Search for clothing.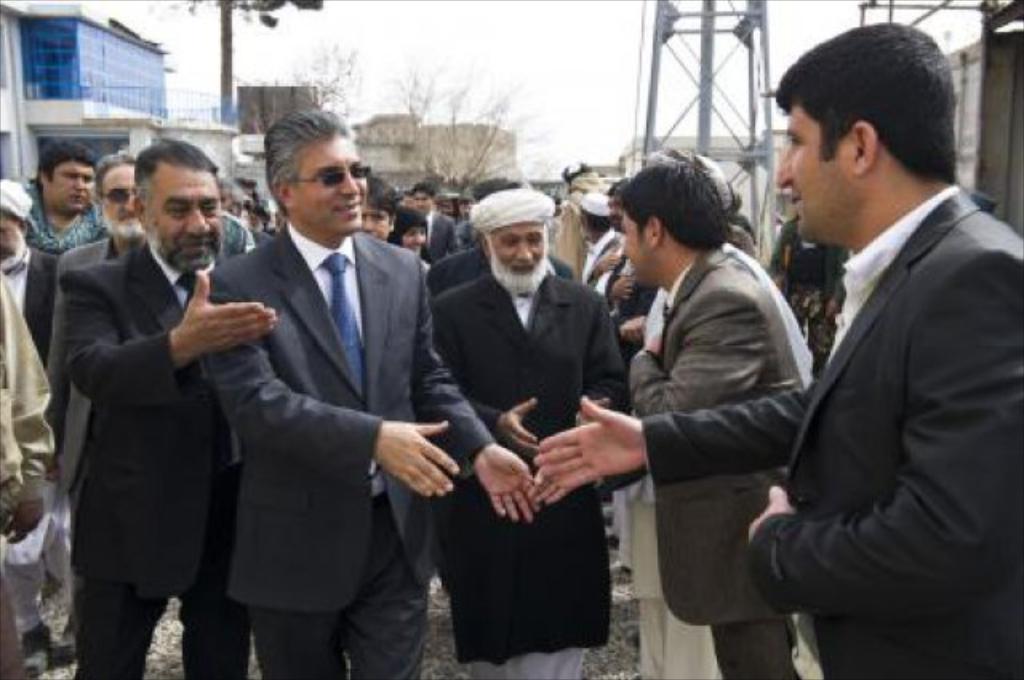
Found at (left=477, top=642, right=602, bottom=678).
